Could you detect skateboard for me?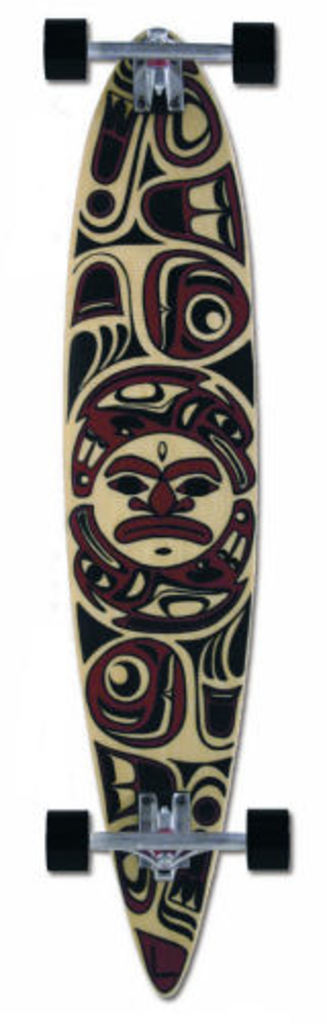
Detection result: l=37, t=18, r=307, b=997.
